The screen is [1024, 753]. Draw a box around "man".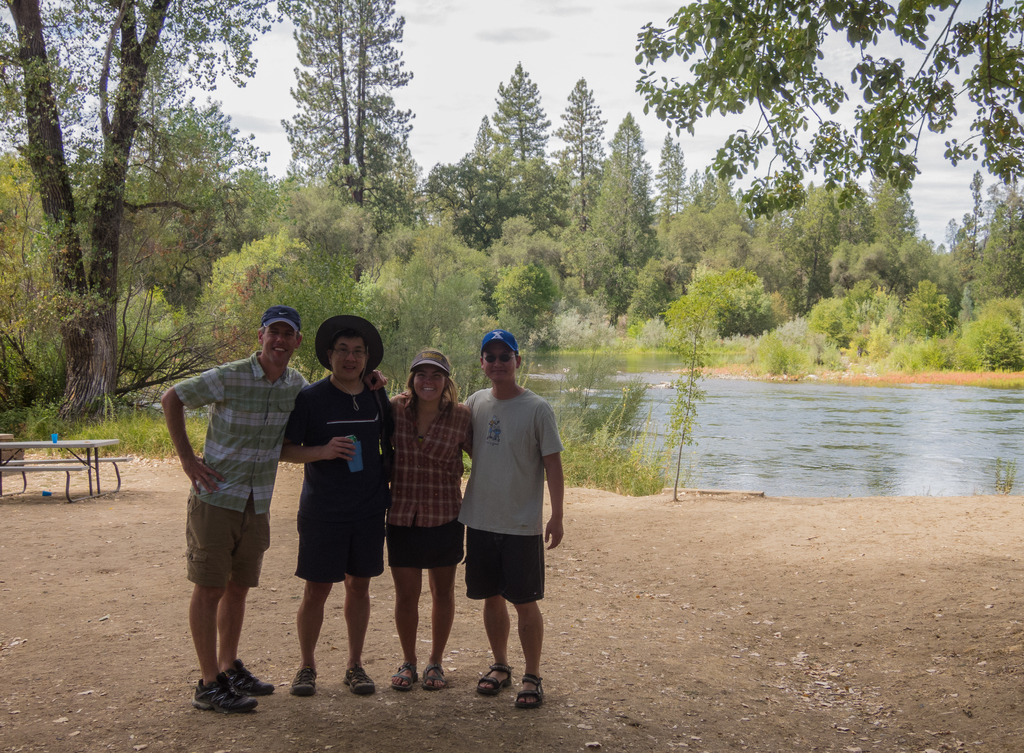
l=397, t=326, r=568, b=711.
